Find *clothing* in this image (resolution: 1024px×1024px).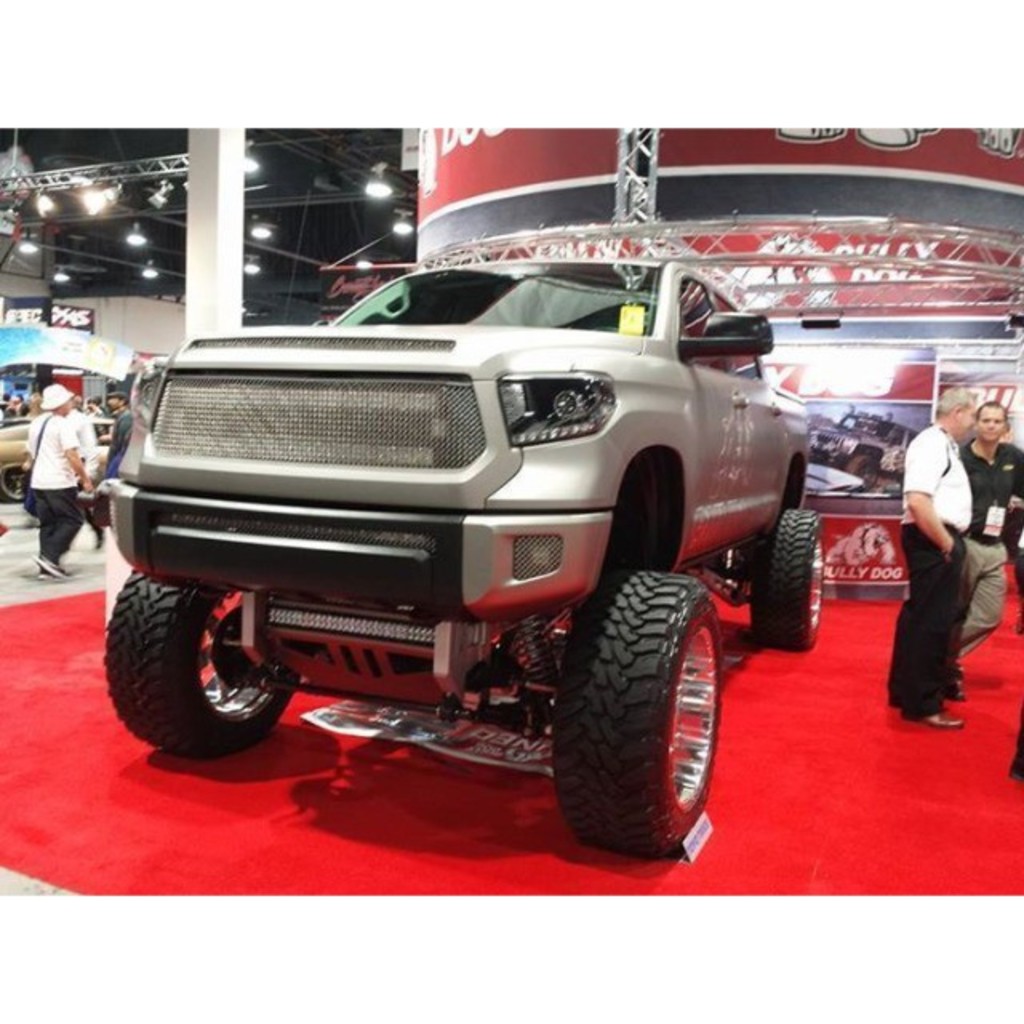
<box>958,435,1022,661</box>.
